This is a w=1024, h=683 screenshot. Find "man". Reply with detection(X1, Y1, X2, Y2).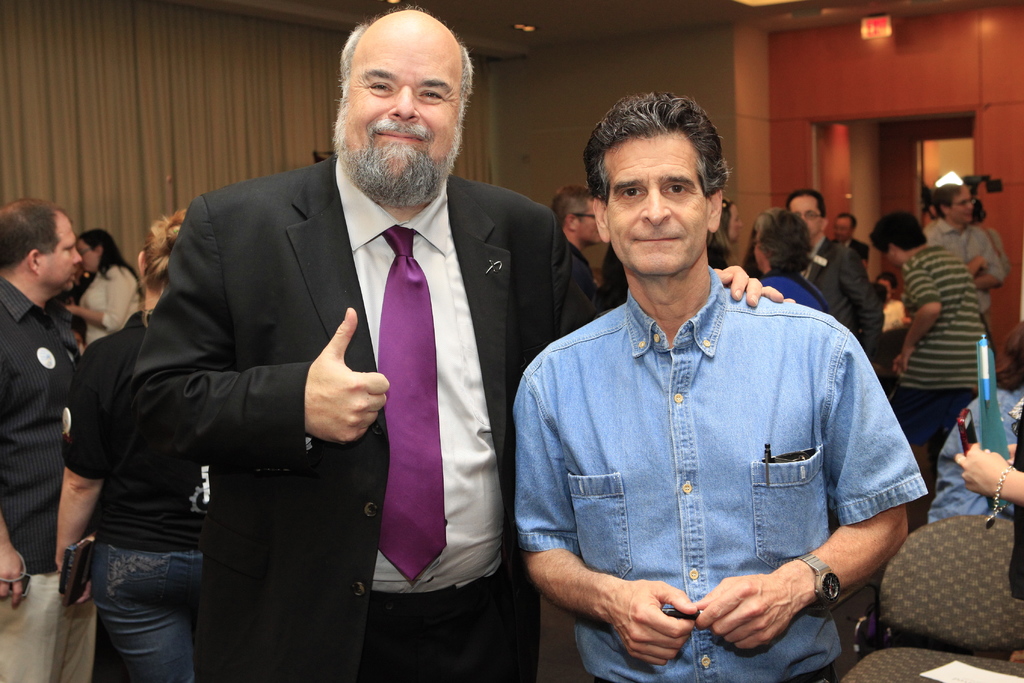
detection(826, 212, 871, 273).
